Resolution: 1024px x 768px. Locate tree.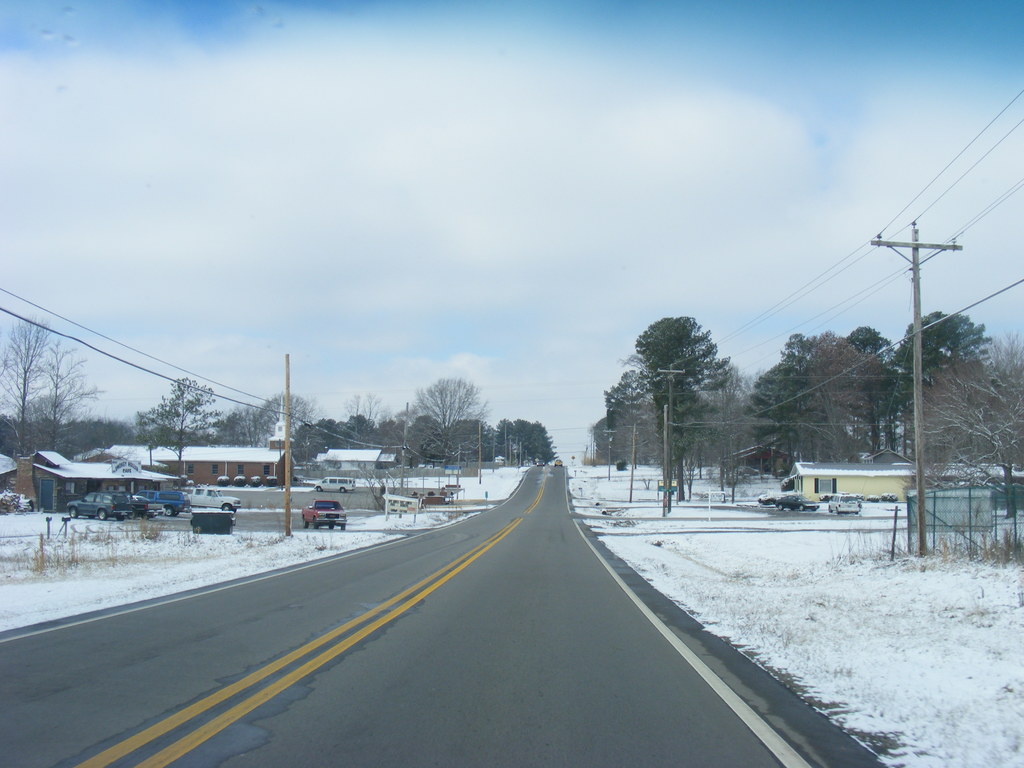
x1=335, y1=412, x2=380, y2=456.
